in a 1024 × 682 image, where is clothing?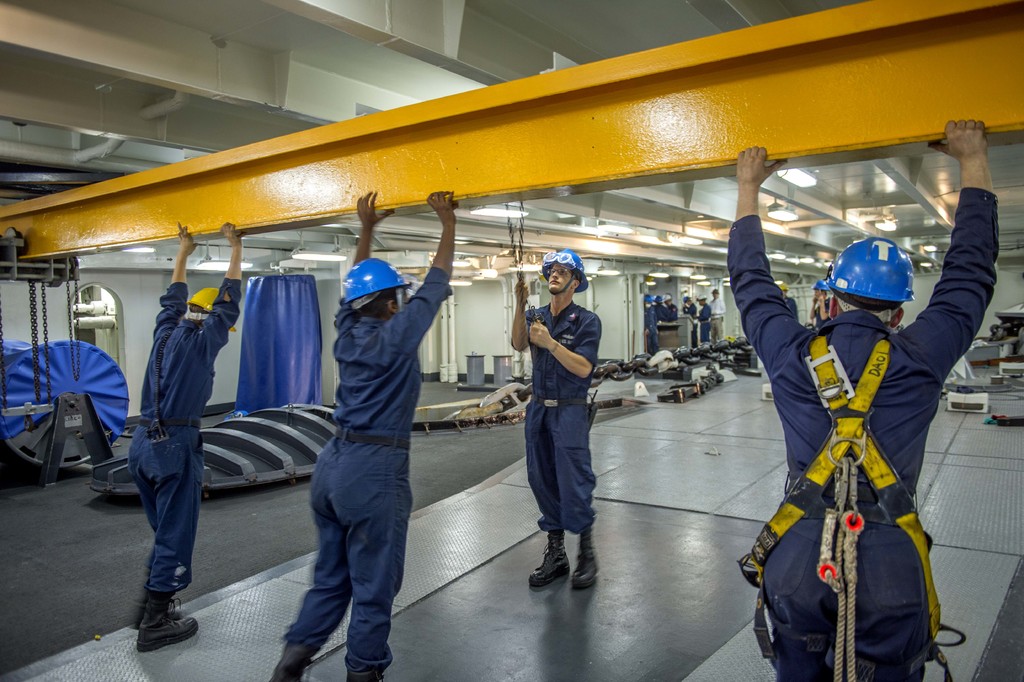
bbox=[508, 303, 601, 534].
